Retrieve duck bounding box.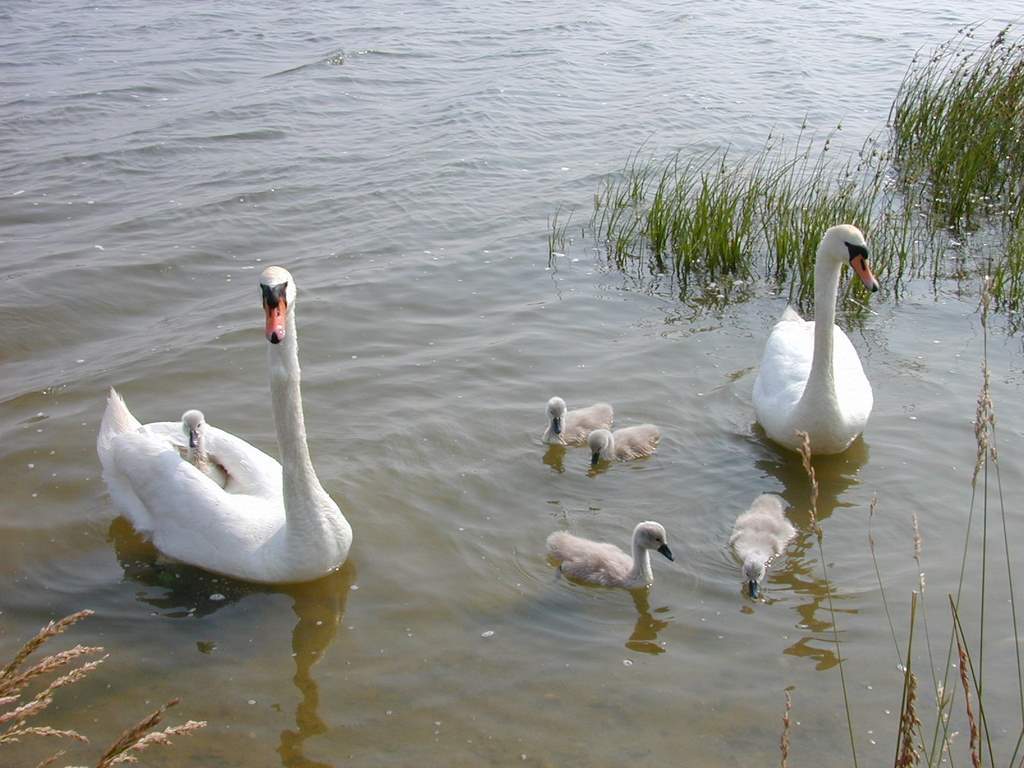
Bounding box: 170 408 232 490.
